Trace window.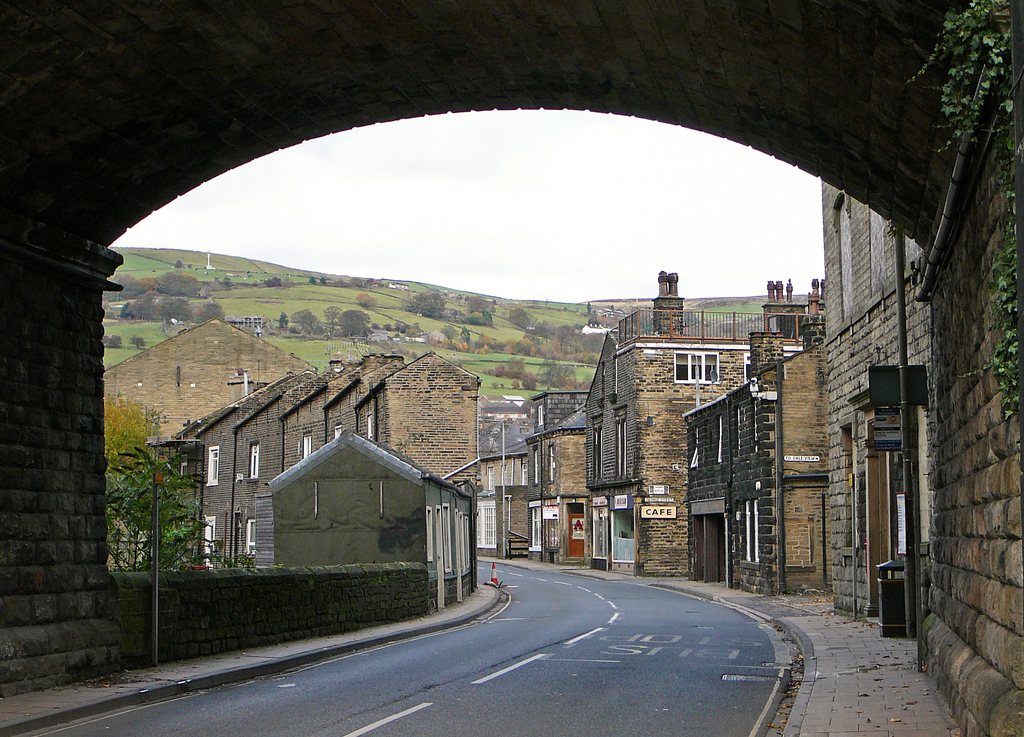
Traced to [left=201, top=441, right=225, bottom=491].
